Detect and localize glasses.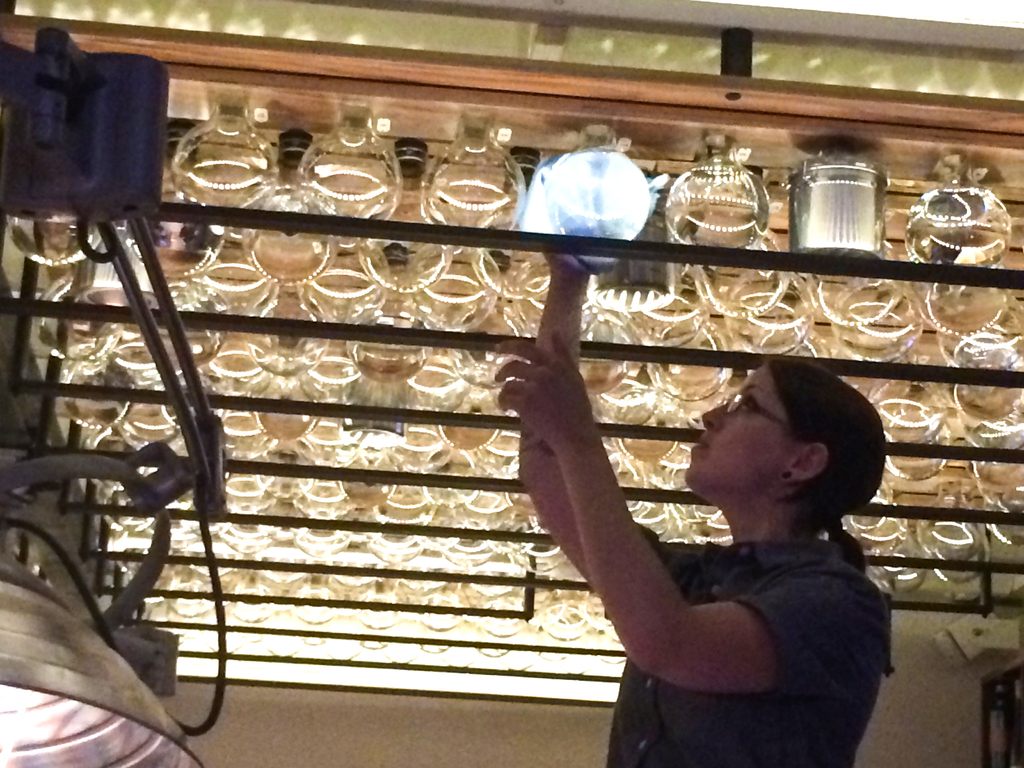
Localized at crop(717, 387, 798, 429).
